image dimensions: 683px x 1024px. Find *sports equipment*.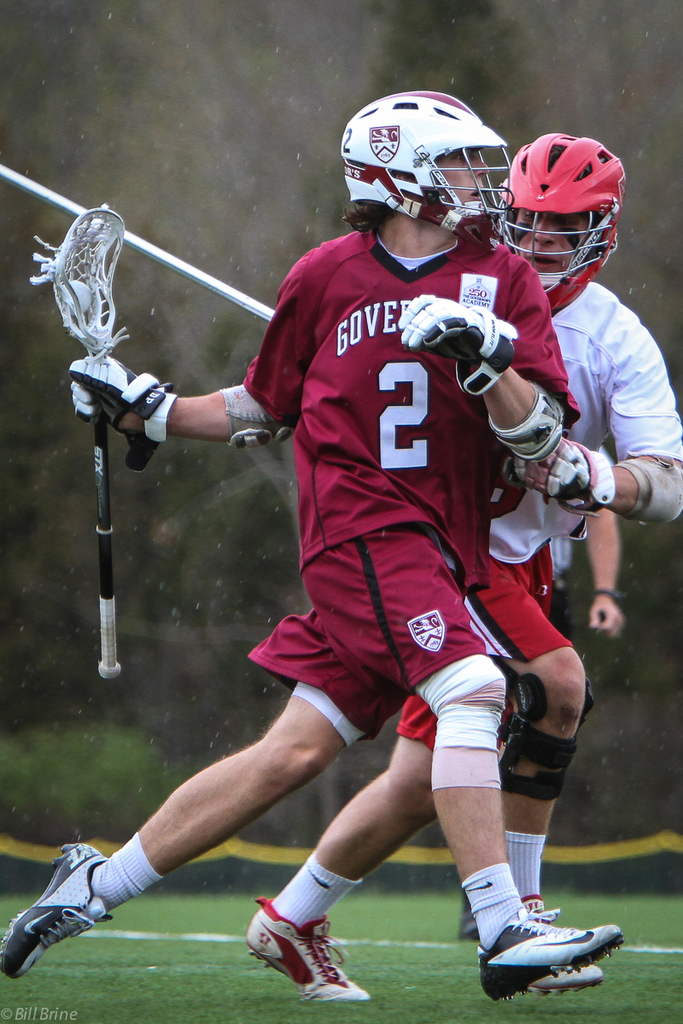
394 294 518 396.
